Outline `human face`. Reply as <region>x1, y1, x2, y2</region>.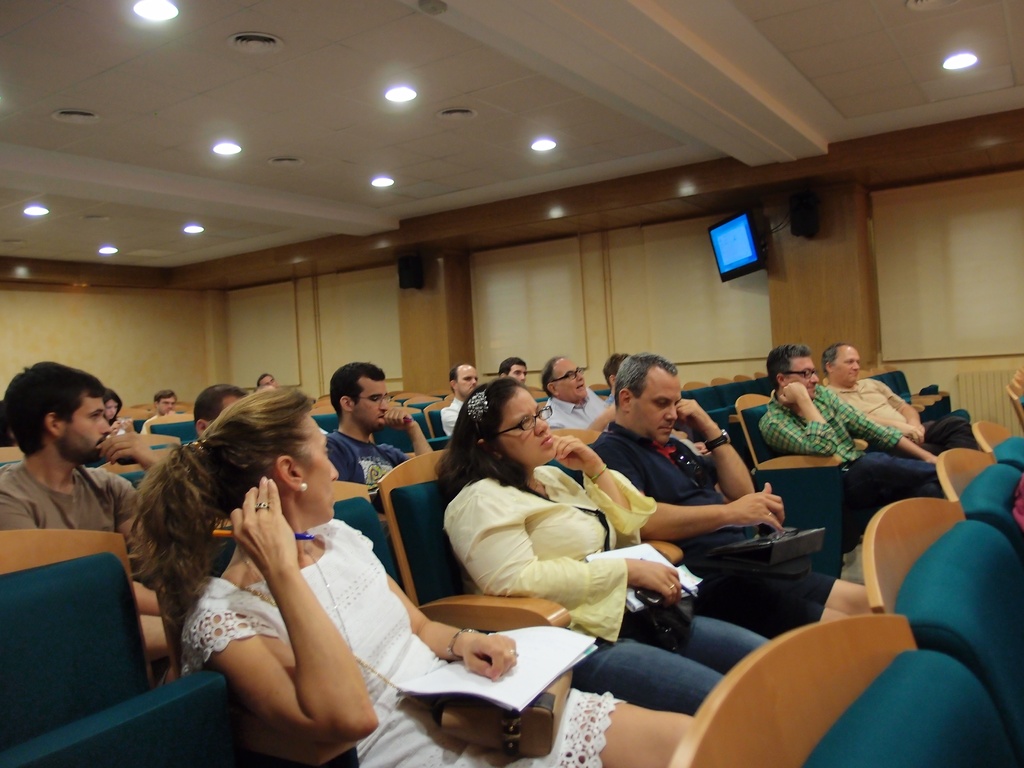
<region>456, 362, 481, 397</region>.
